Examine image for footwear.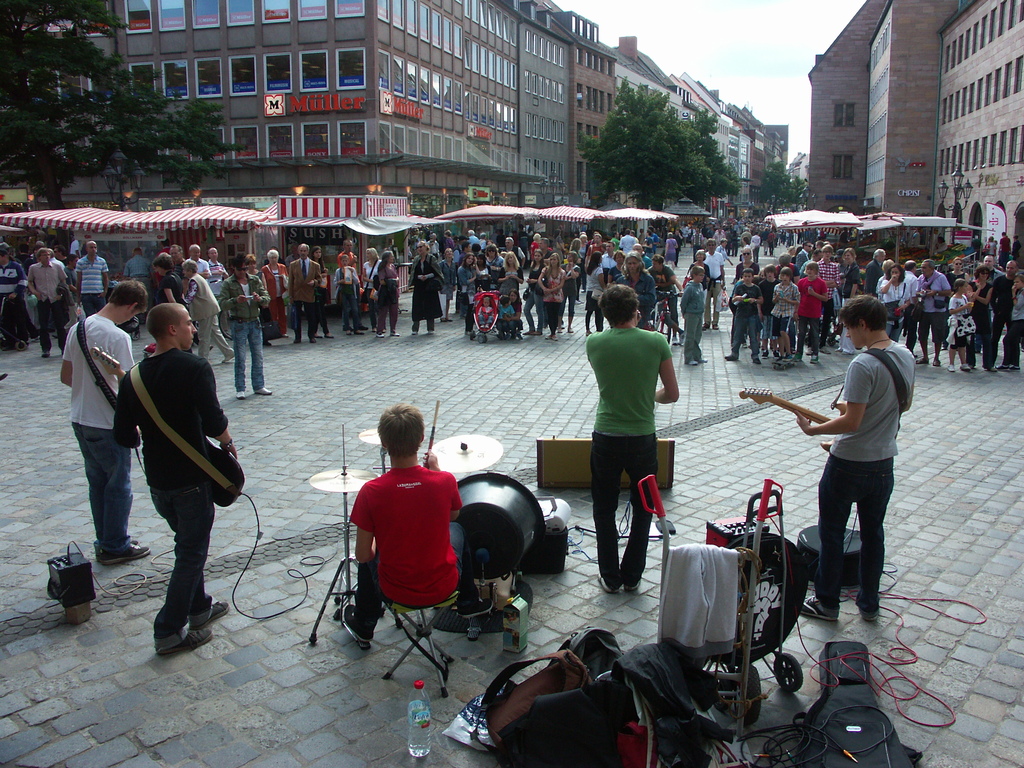
Examination result: locate(934, 357, 940, 367).
